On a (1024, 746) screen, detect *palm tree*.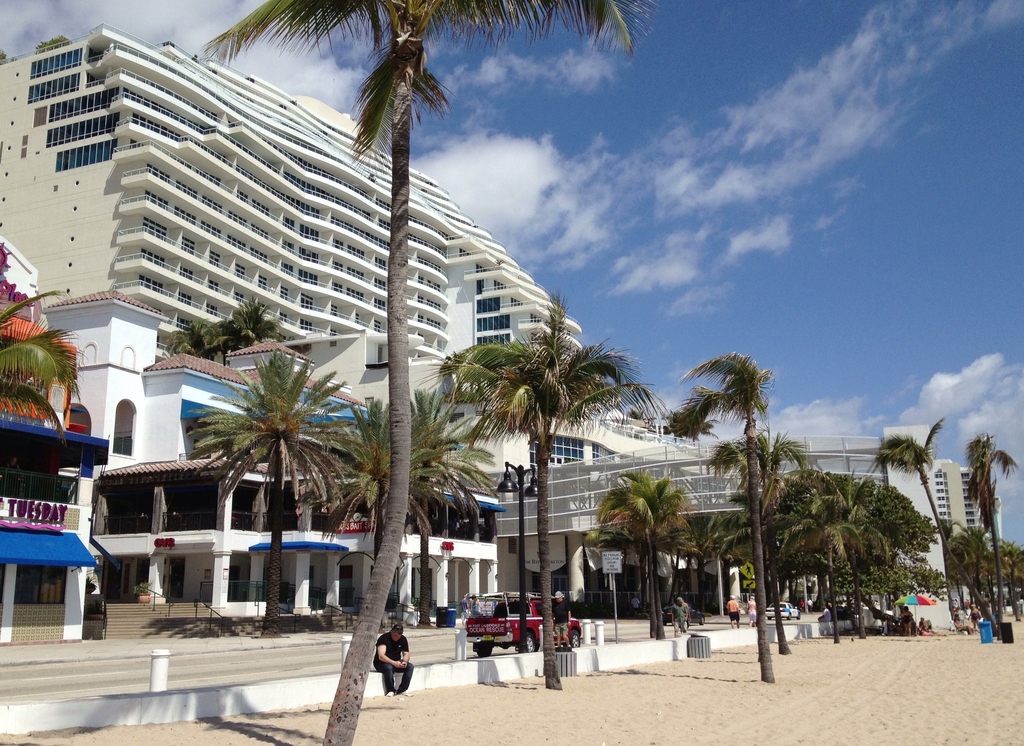
<region>190, 346, 348, 637</region>.
